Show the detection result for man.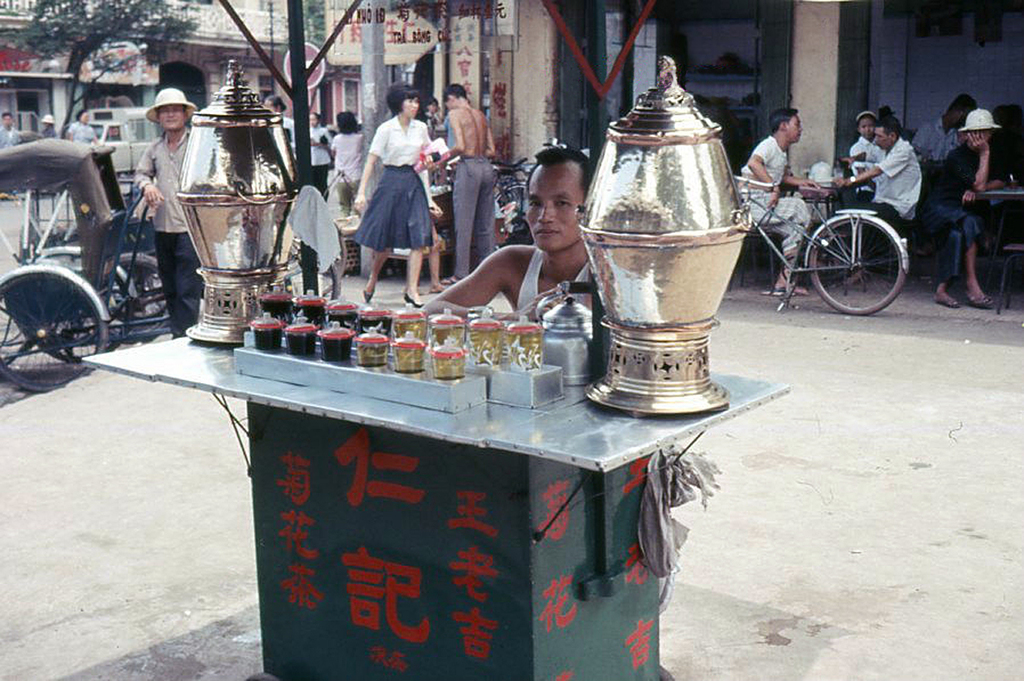
913 94 980 175.
